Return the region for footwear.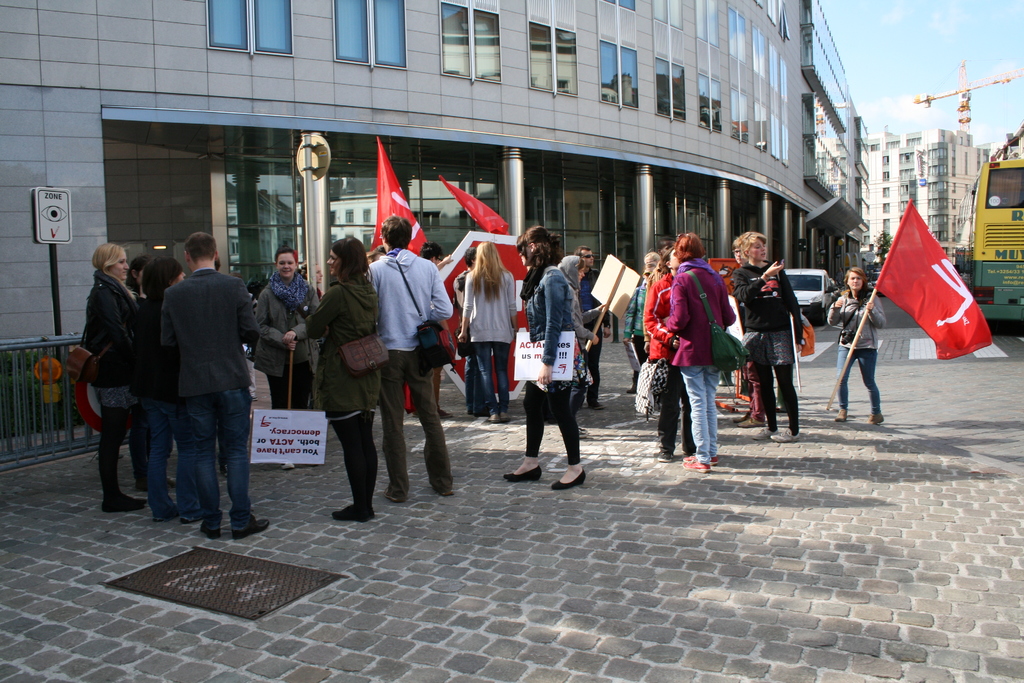
pyautogui.locateOnScreen(151, 507, 176, 525).
